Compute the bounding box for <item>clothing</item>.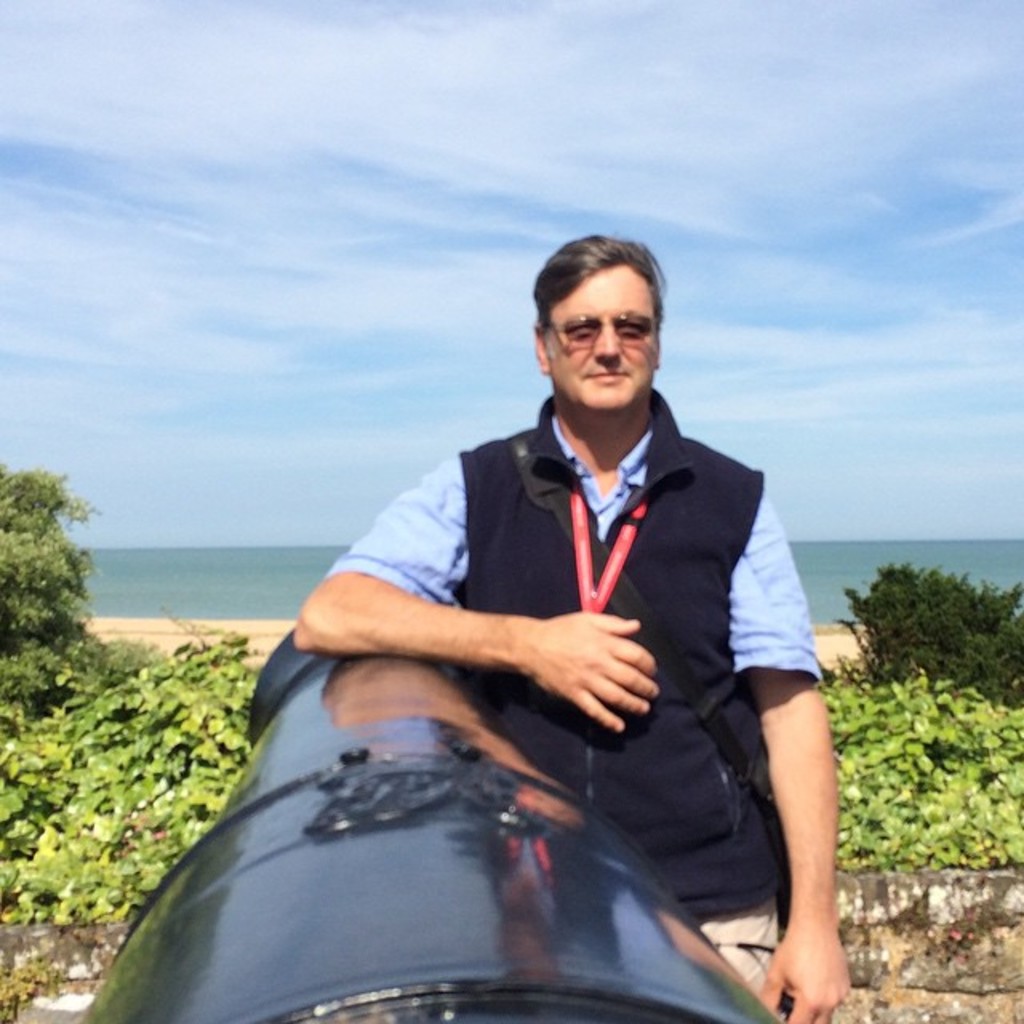
(x1=331, y1=322, x2=838, y2=886).
